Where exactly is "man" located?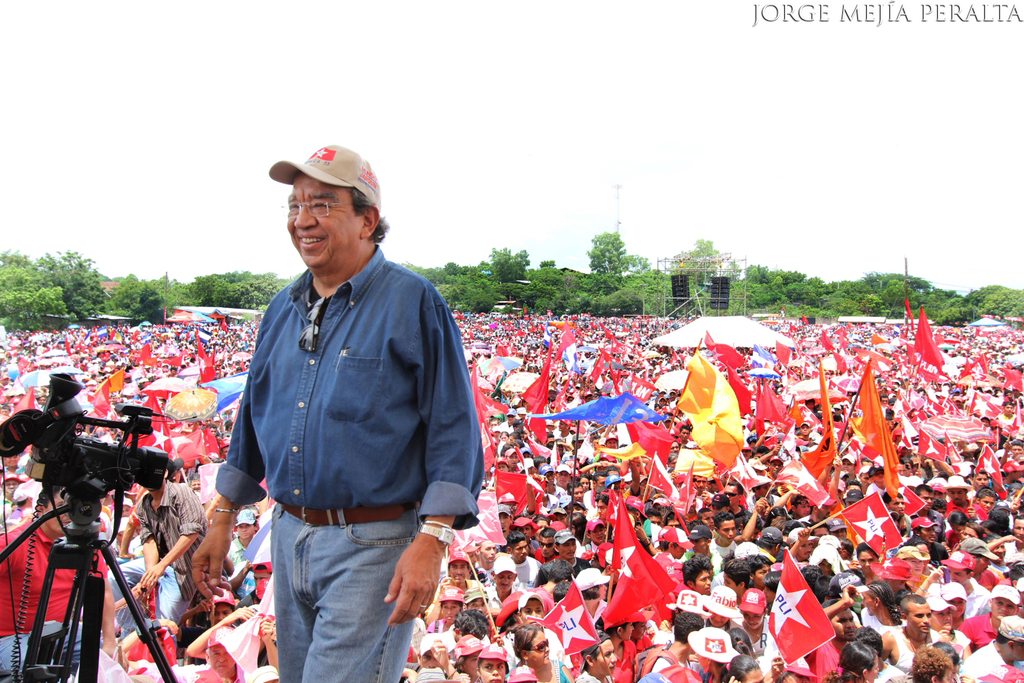
Its bounding box is (645, 612, 707, 671).
